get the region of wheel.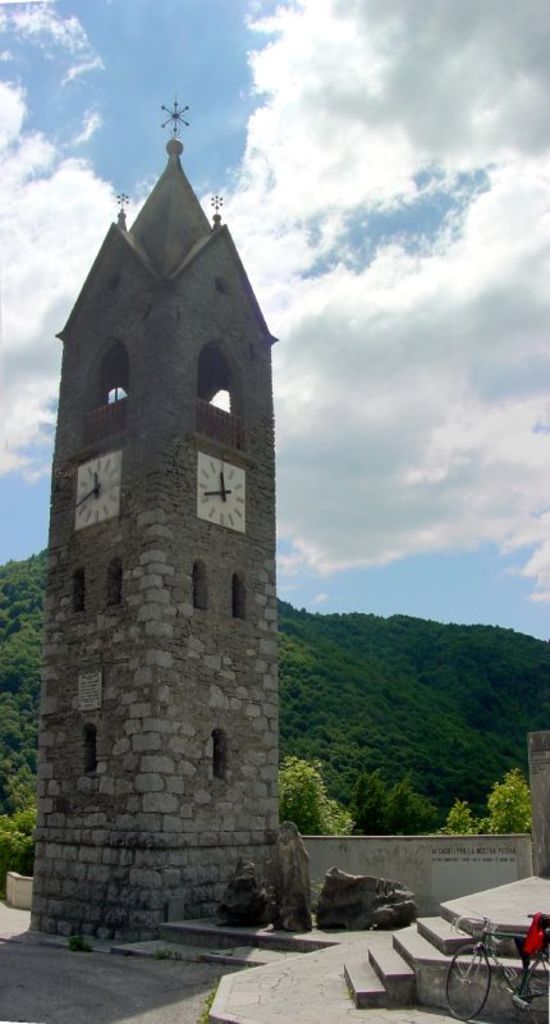
<region>443, 942, 494, 1021</region>.
